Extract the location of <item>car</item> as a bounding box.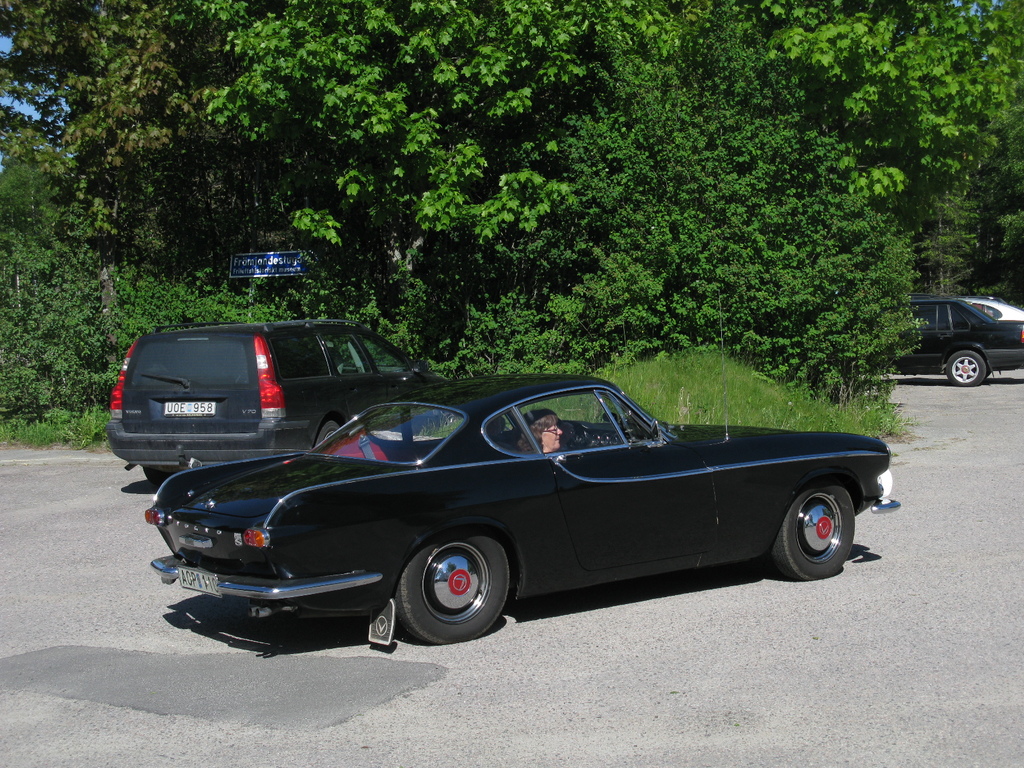
[left=890, top=292, right=1023, bottom=382].
